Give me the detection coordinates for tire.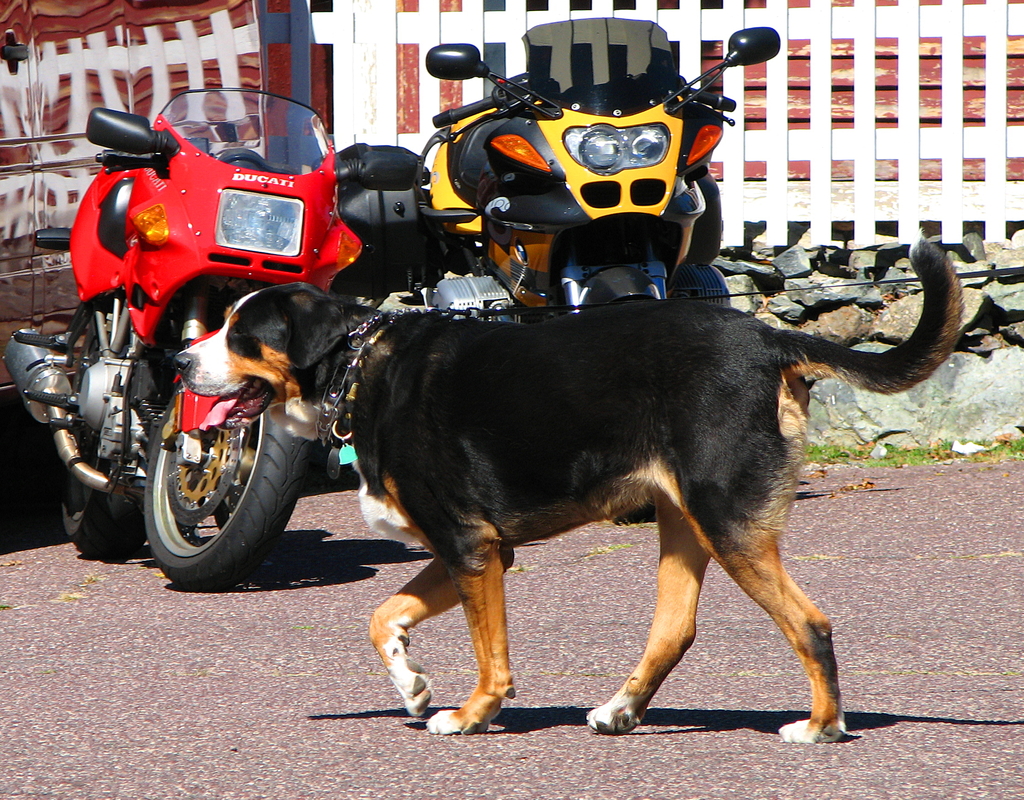
<box>47,312,143,543</box>.
